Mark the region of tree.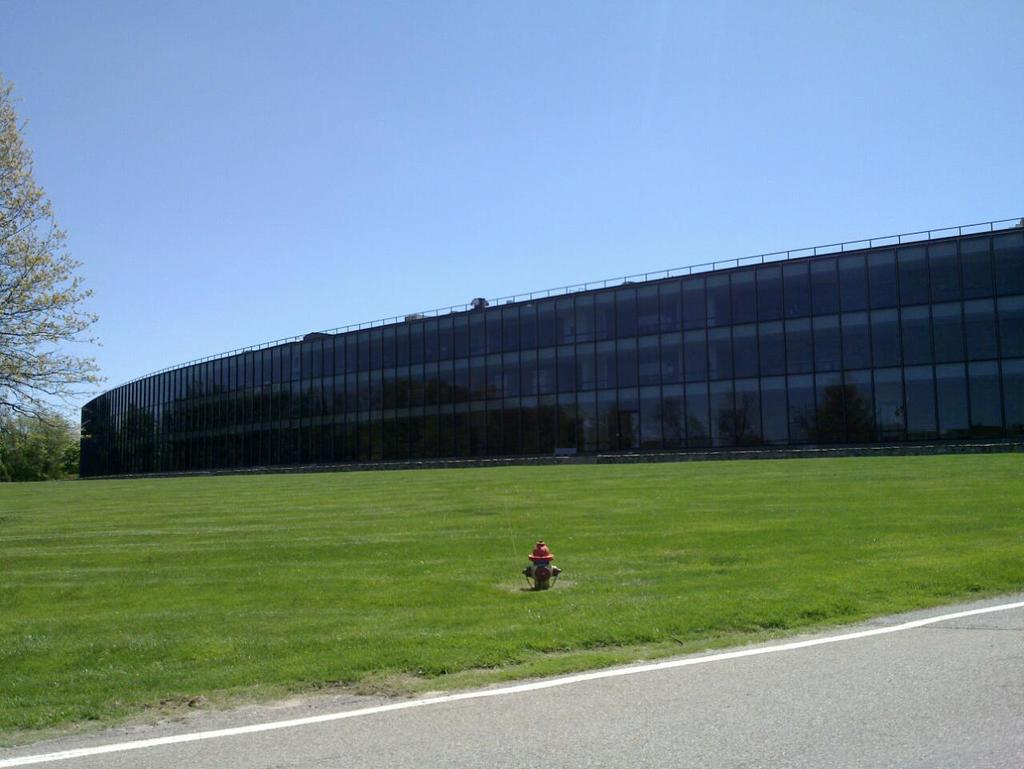
Region: <bbox>0, 402, 87, 485</bbox>.
